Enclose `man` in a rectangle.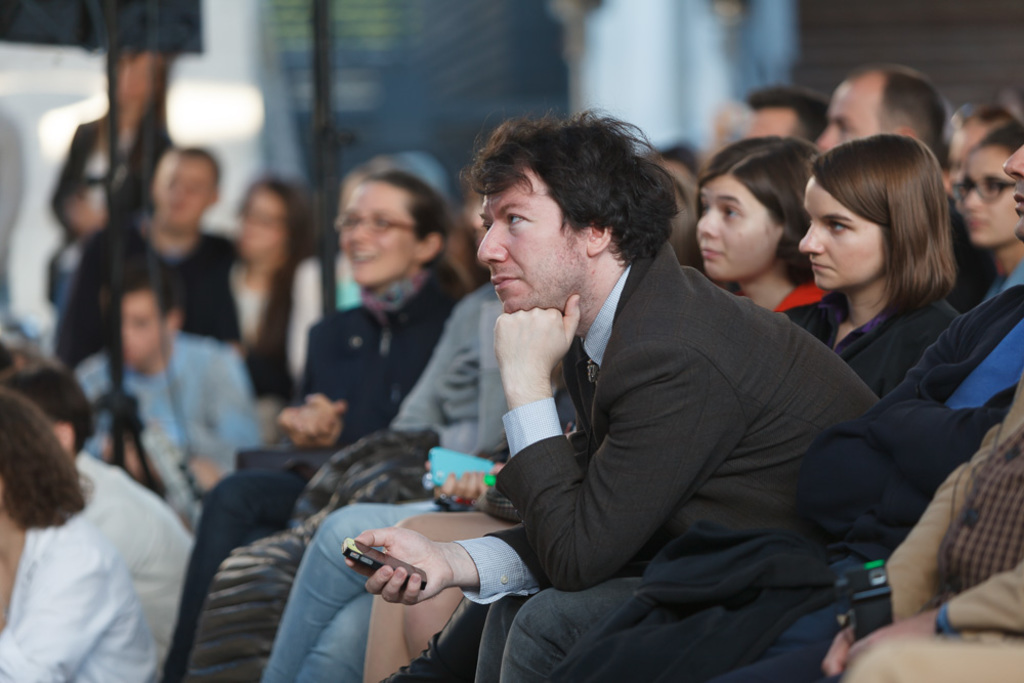
BBox(812, 67, 993, 324).
